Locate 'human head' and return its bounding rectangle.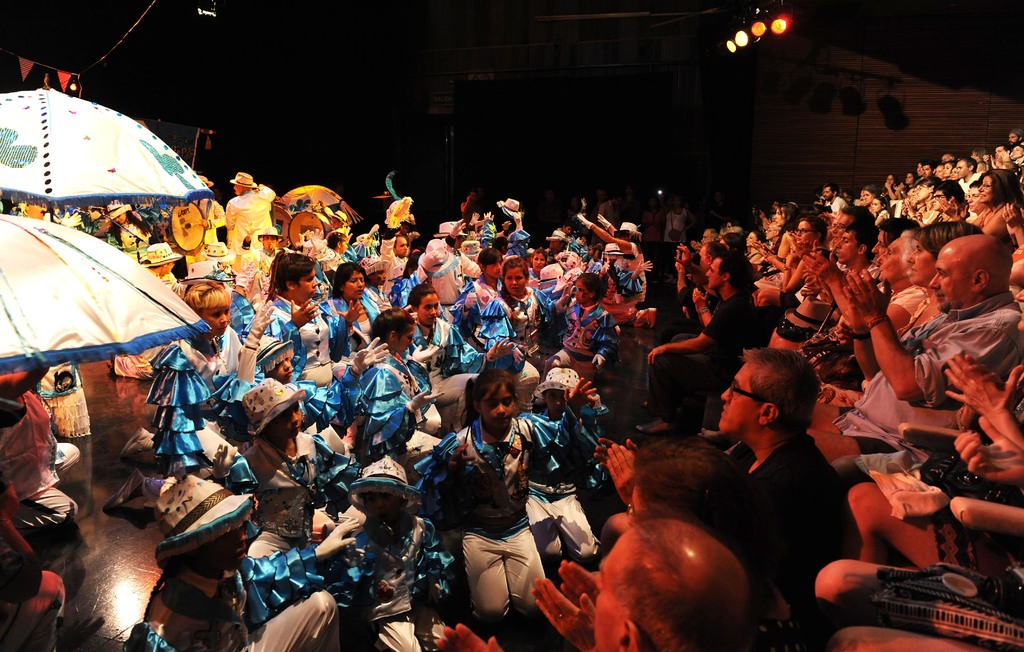
<region>274, 252, 317, 300</region>.
